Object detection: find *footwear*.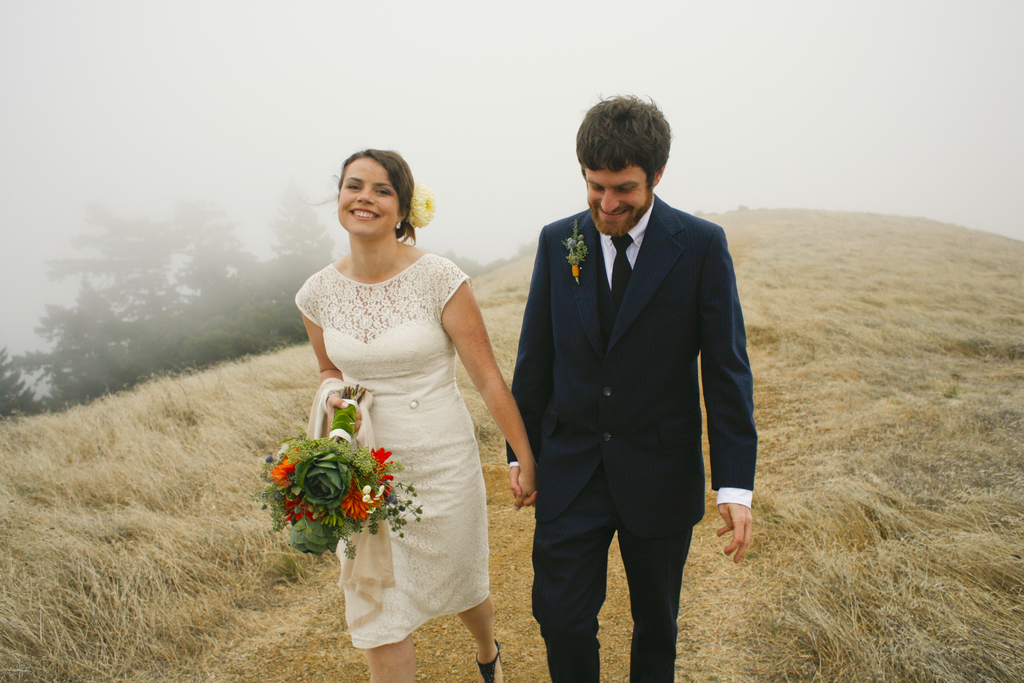
474/641/506/682.
